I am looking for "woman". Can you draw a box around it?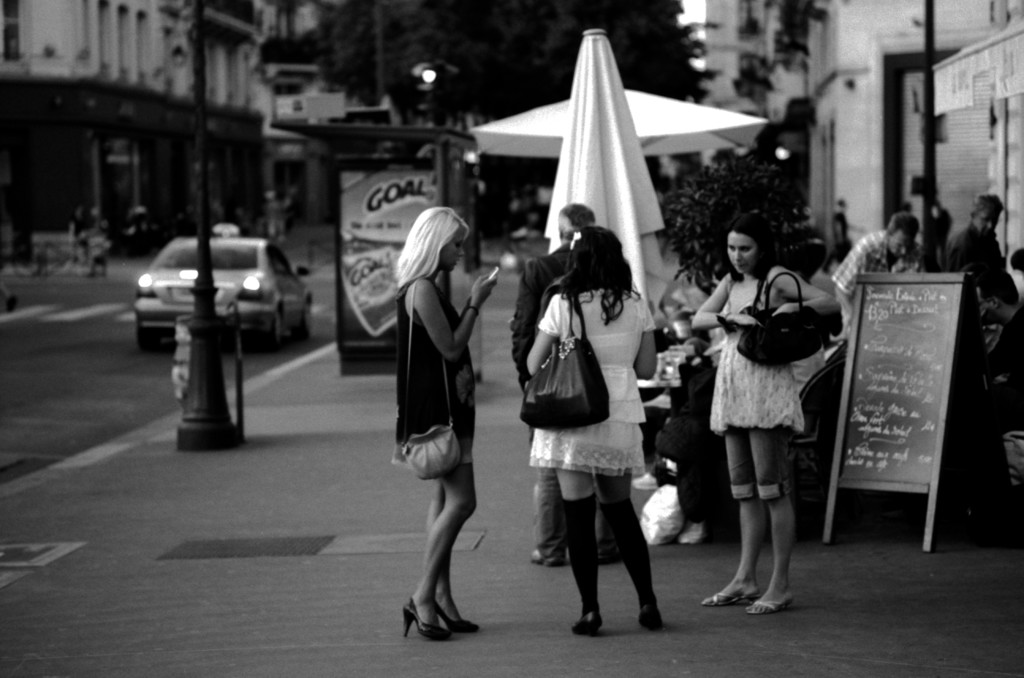
Sure, the bounding box is locate(524, 228, 669, 635).
